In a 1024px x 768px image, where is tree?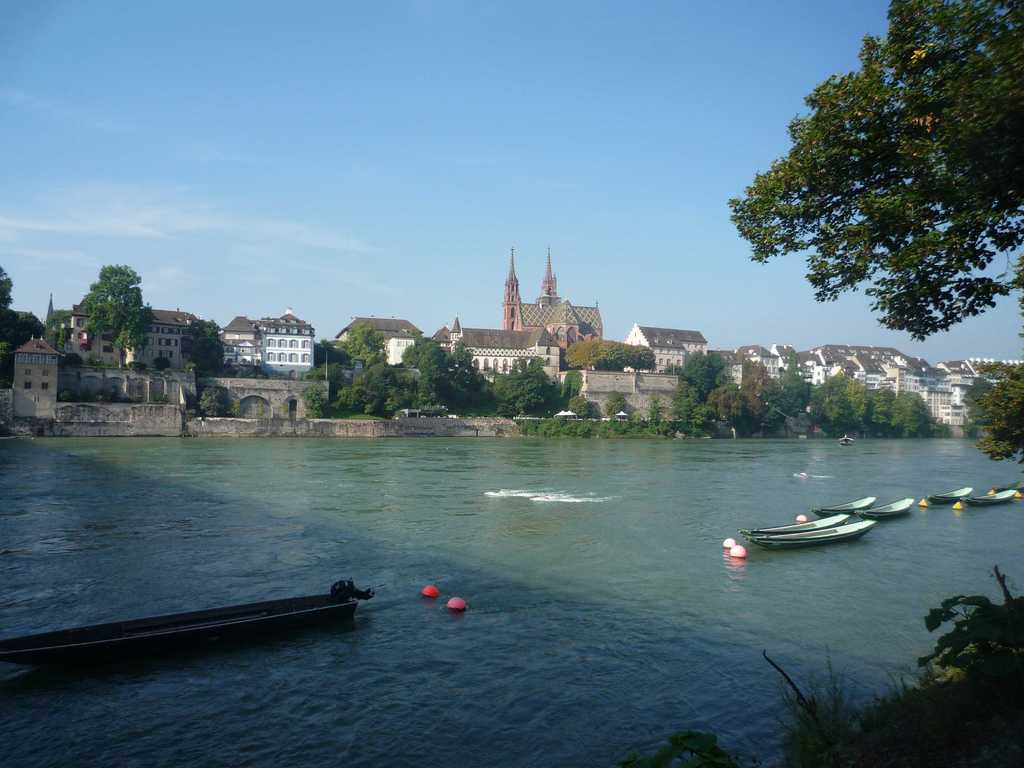
detection(566, 394, 586, 415).
